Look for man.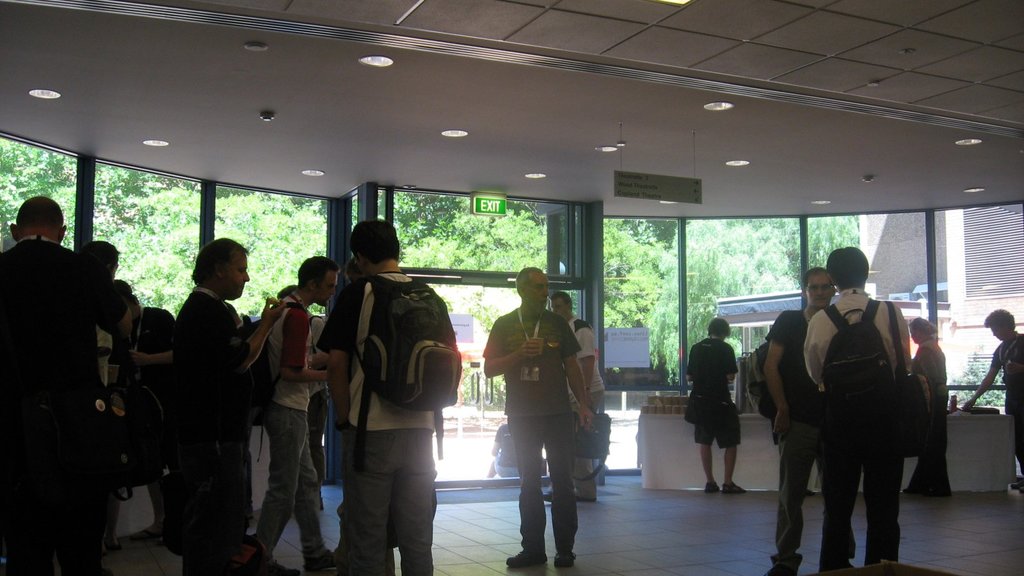
Found: <region>685, 316, 742, 492</region>.
